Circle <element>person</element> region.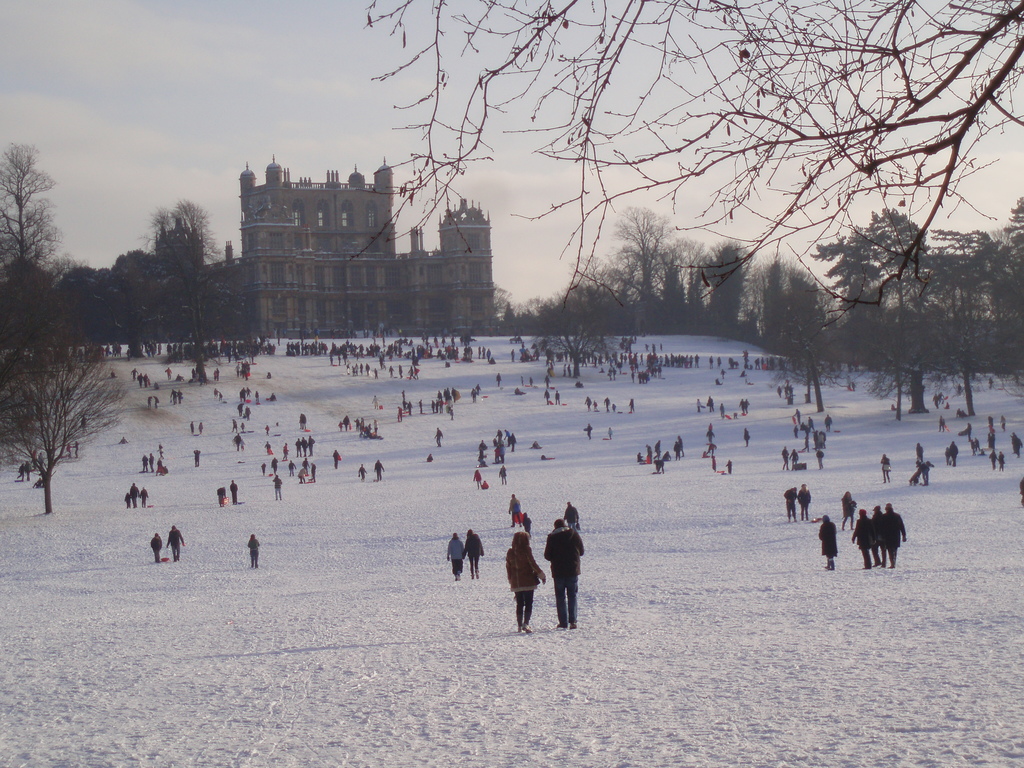
Region: left=434, top=428, right=444, bottom=446.
